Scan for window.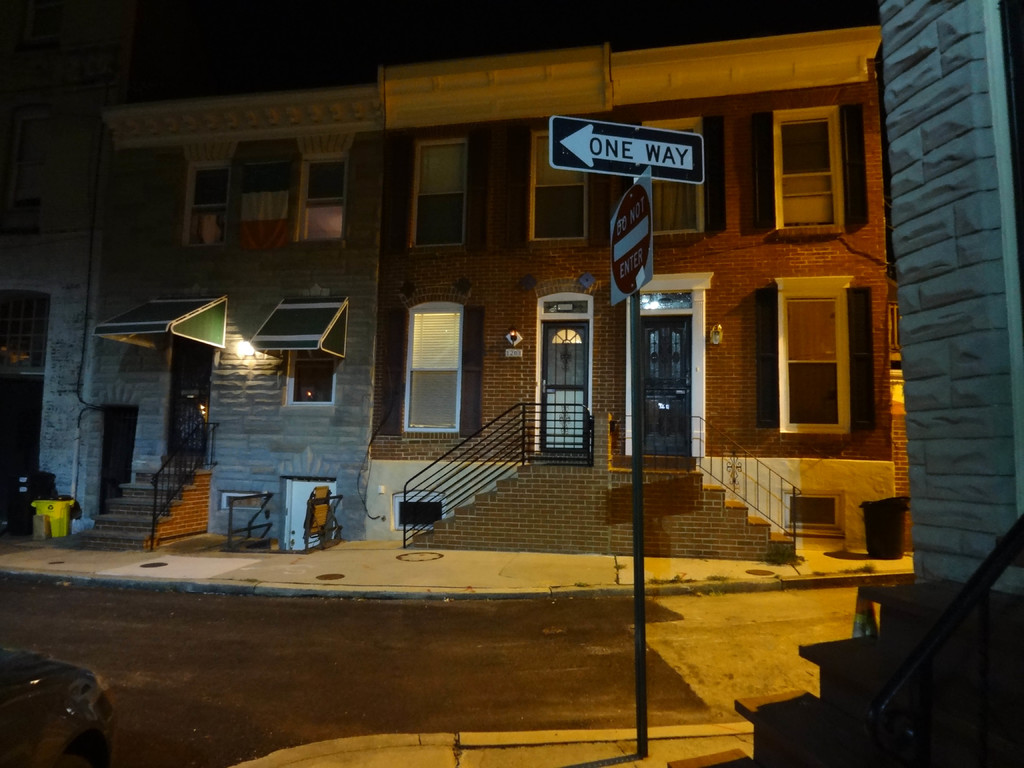
Scan result: <box>185,161,226,250</box>.
